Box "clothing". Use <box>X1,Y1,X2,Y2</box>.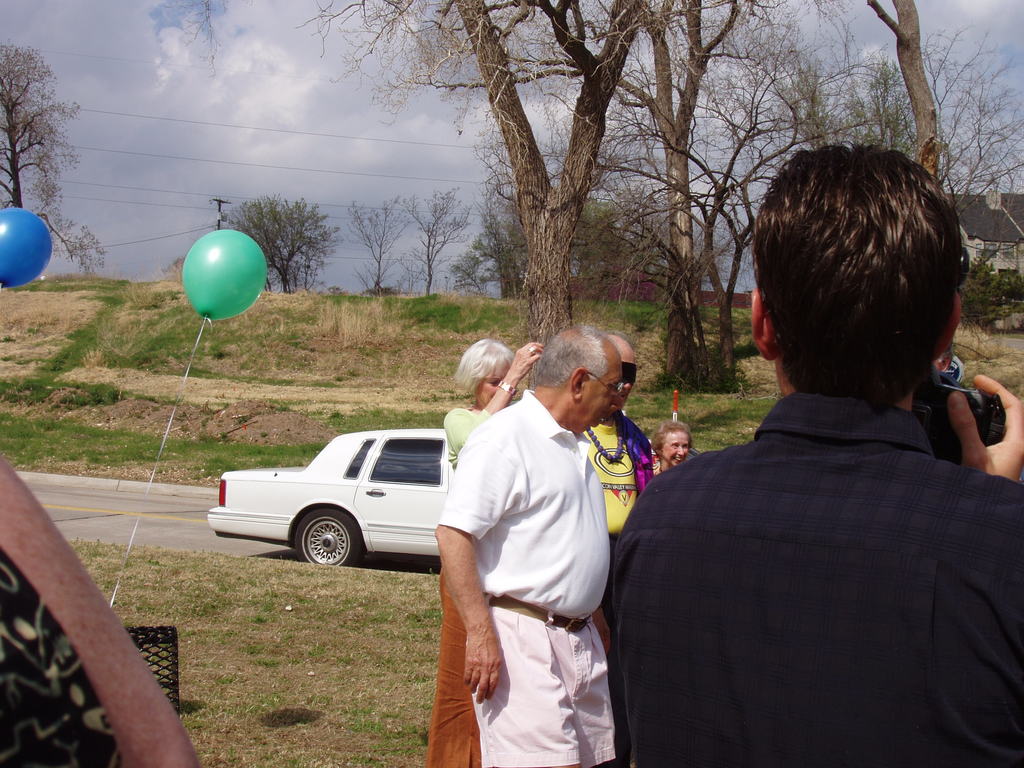
<box>436,390,616,767</box>.
